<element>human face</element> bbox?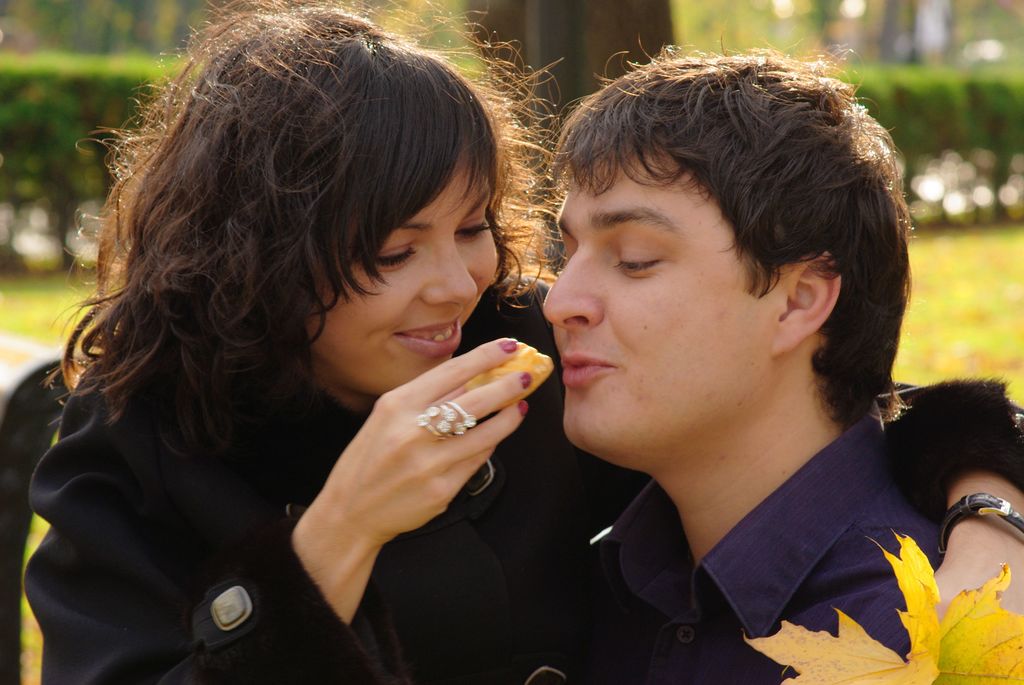
bbox(543, 156, 783, 452)
